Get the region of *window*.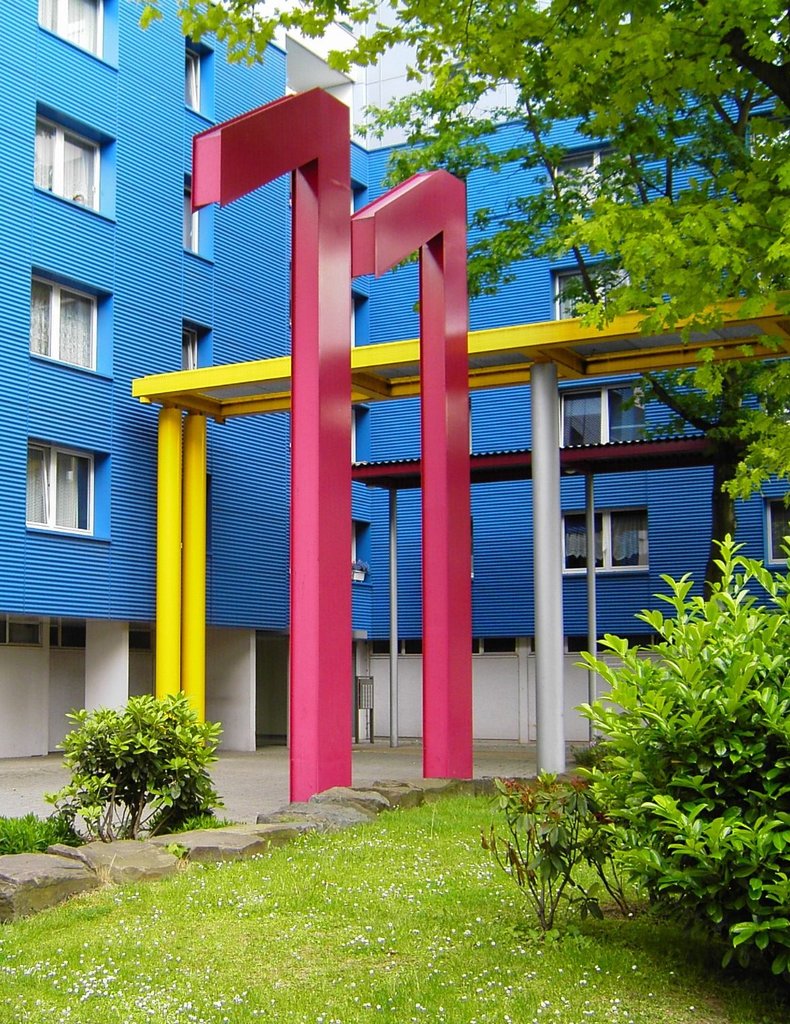
left=353, top=183, right=372, bottom=214.
